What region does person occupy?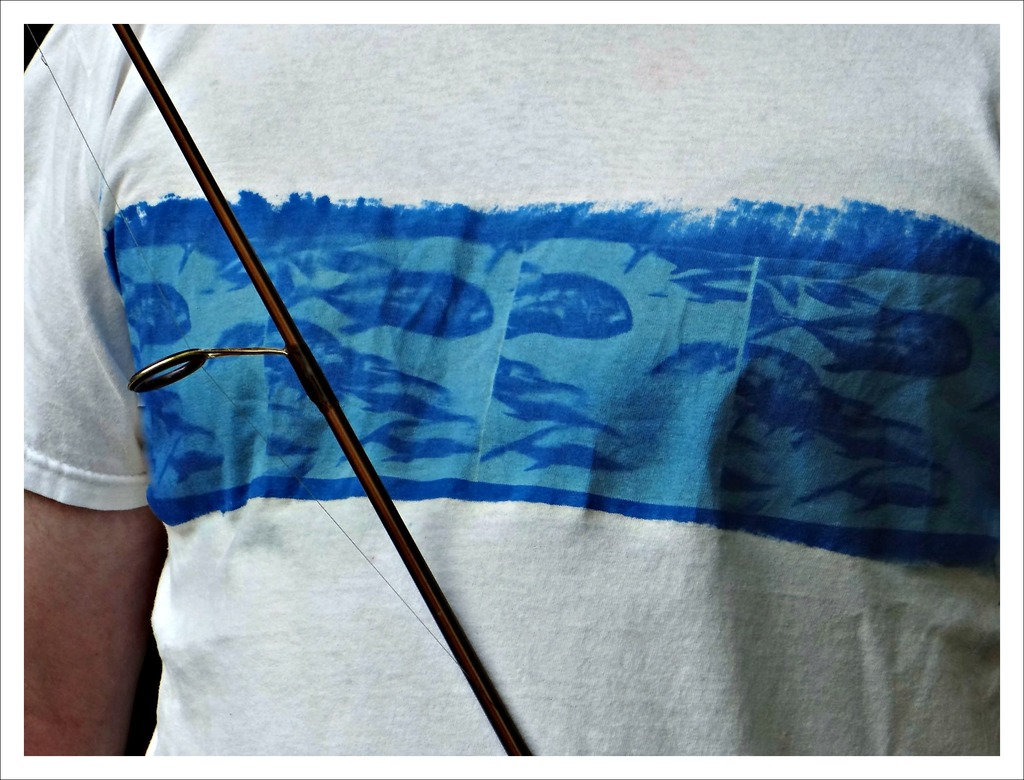
(22, 24, 1000, 754).
